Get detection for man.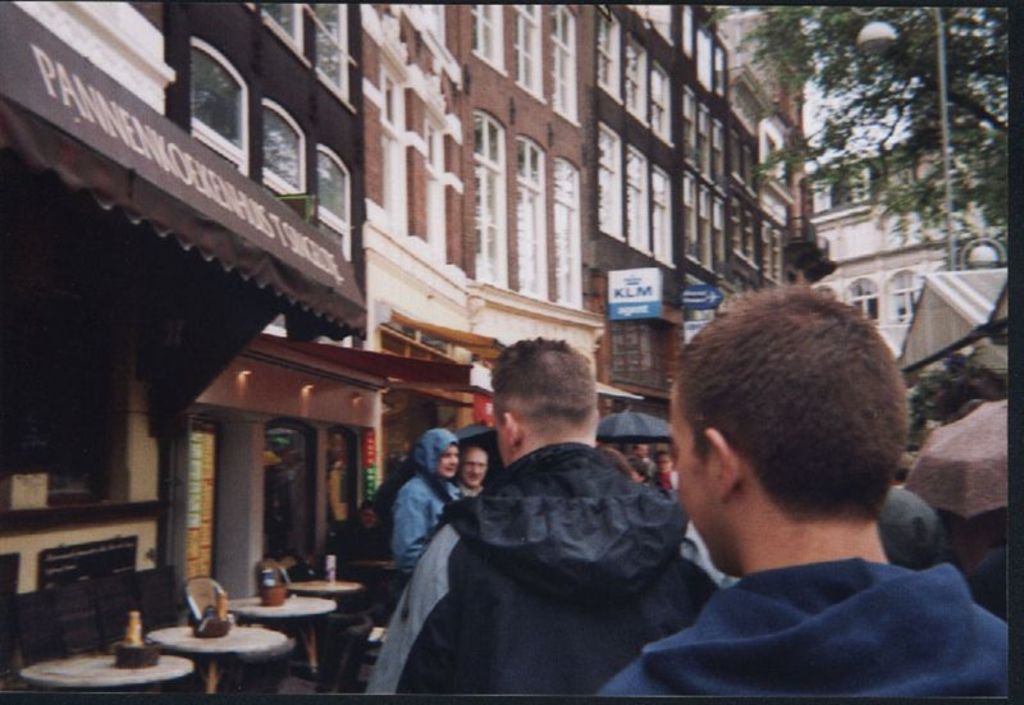
Detection: region(364, 337, 723, 697).
